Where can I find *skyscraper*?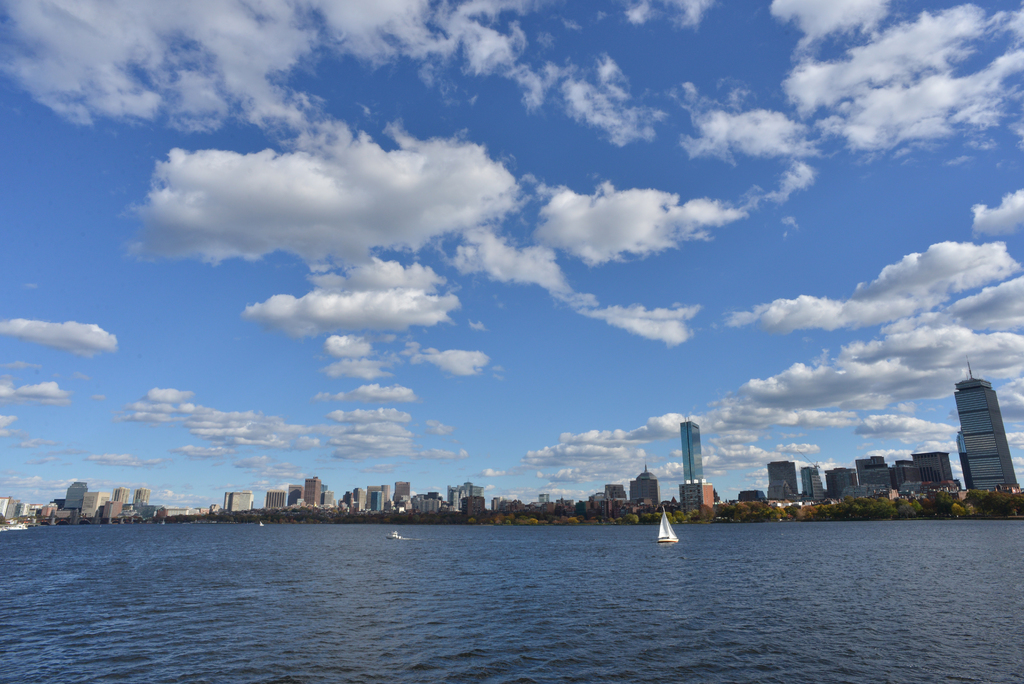
You can find it at x1=944, y1=371, x2=1012, y2=489.
